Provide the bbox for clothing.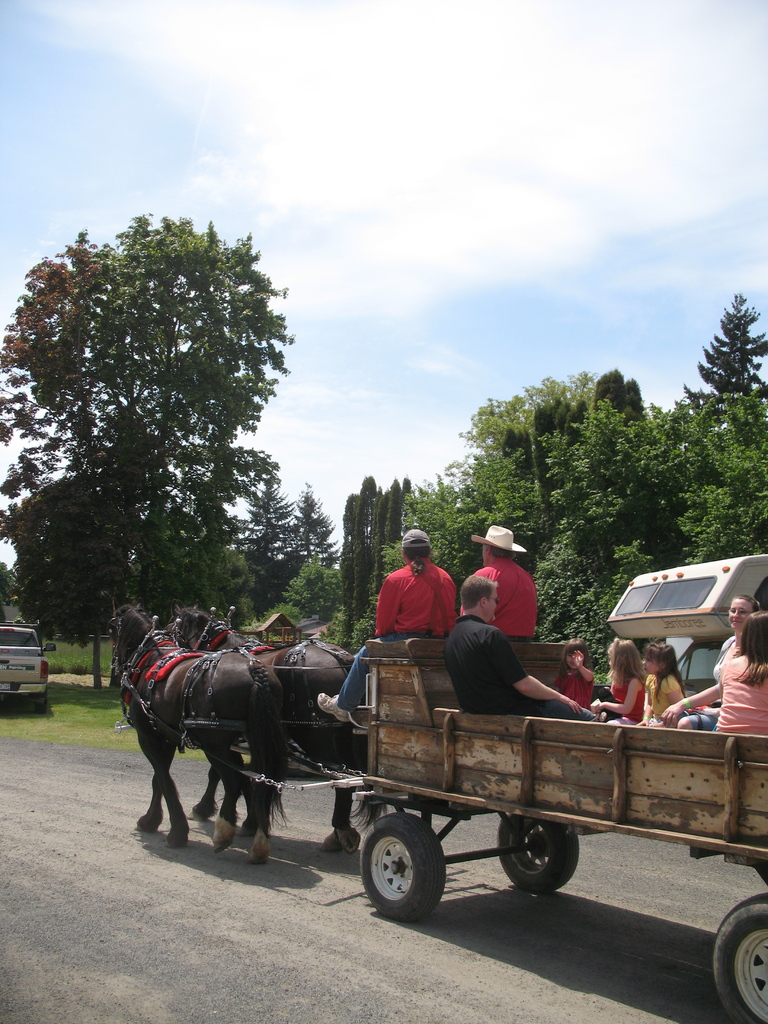
locate(557, 665, 593, 708).
